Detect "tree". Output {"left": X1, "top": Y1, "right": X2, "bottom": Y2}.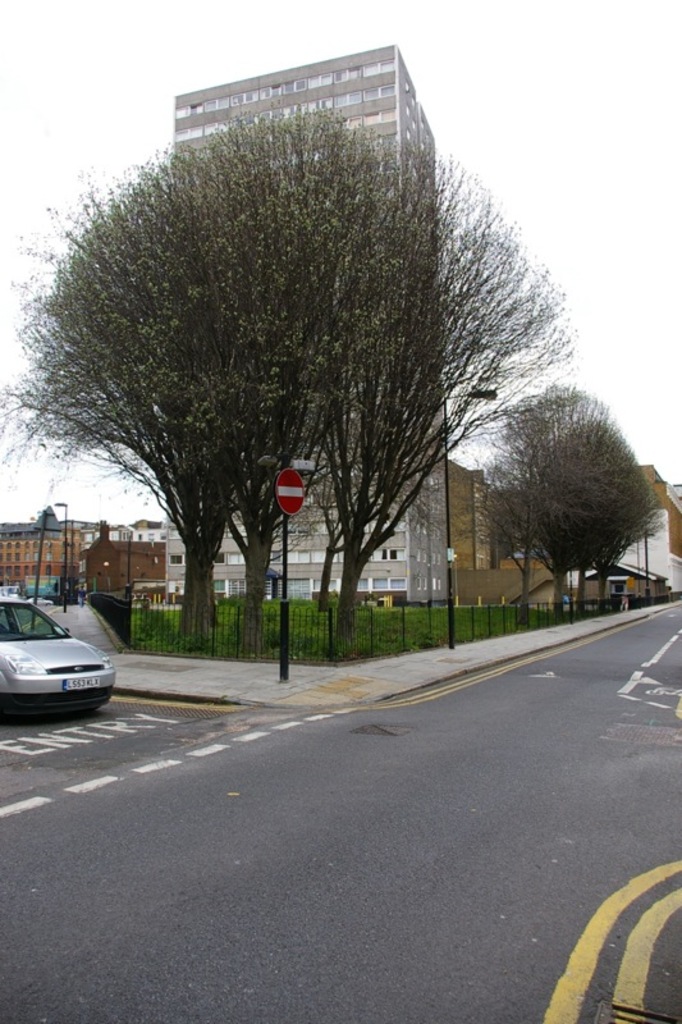
{"left": 541, "top": 412, "right": 673, "bottom": 616}.
